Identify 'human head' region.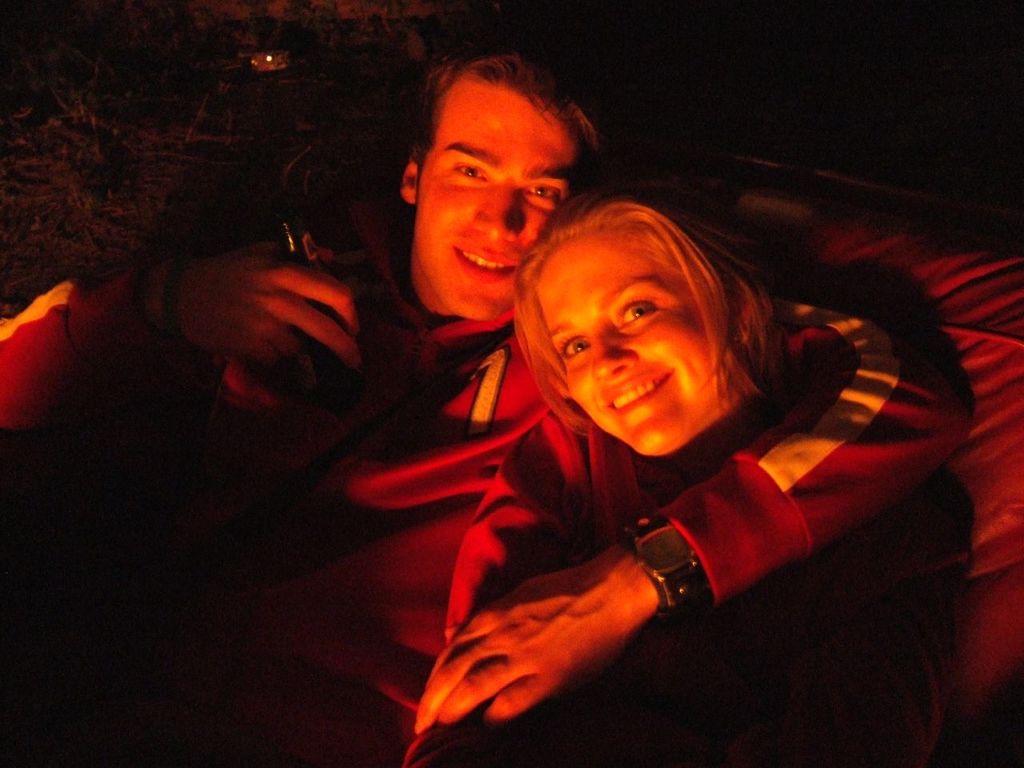
Region: 517,198,758,458.
